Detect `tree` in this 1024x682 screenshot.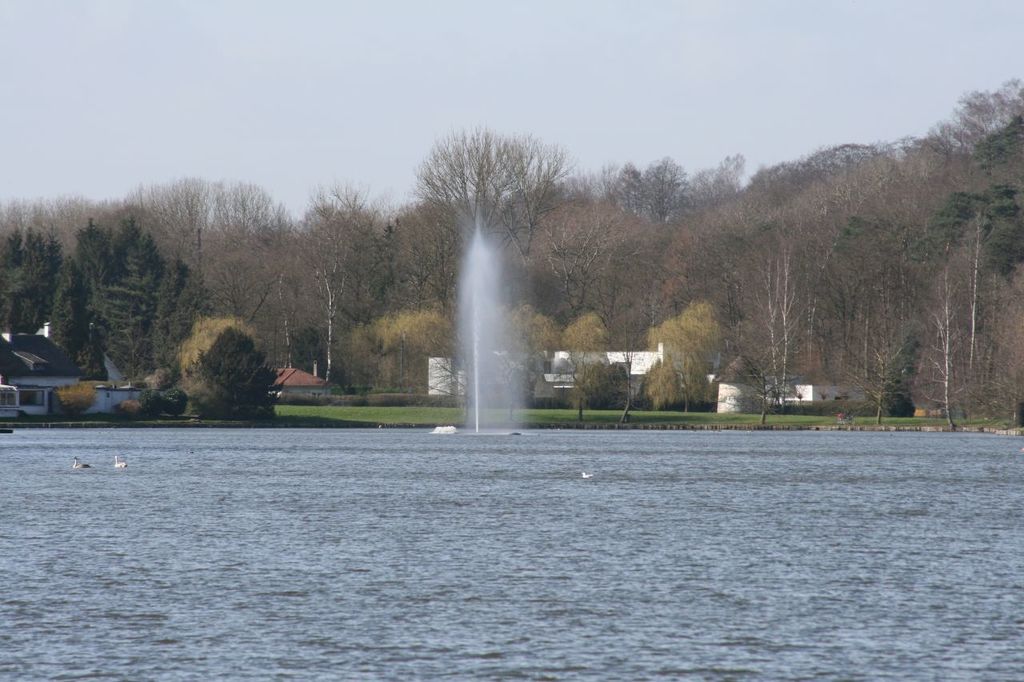
Detection: (164, 304, 266, 409).
